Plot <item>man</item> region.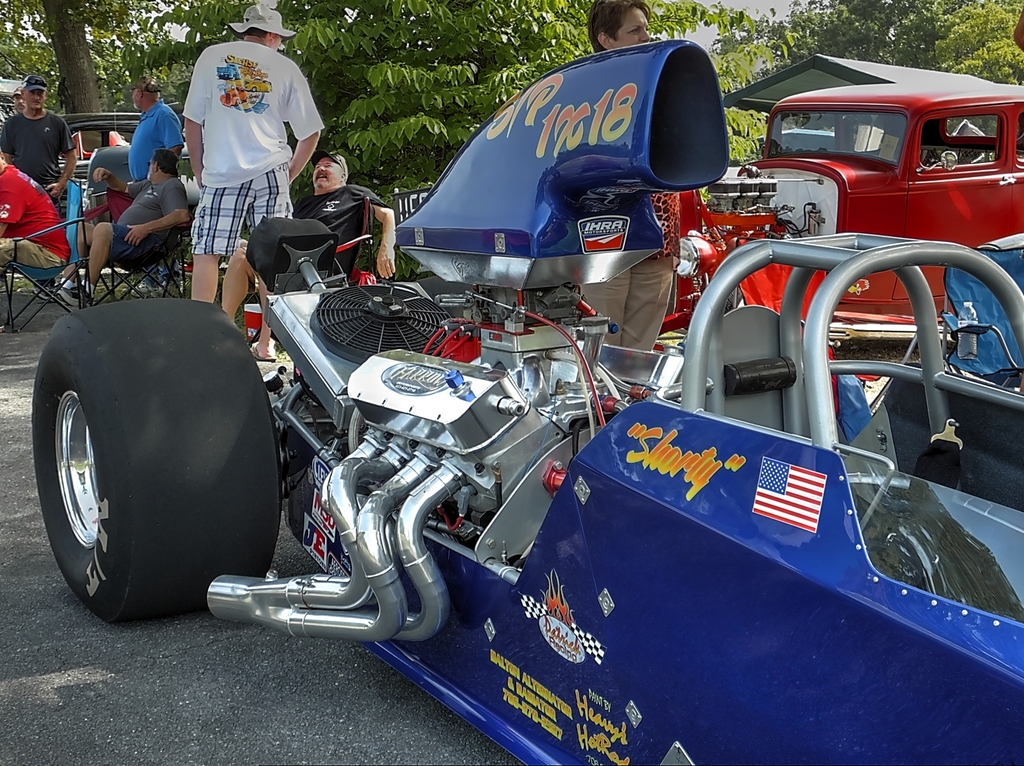
Plotted at <bbox>0, 71, 79, 198</bbox>.
